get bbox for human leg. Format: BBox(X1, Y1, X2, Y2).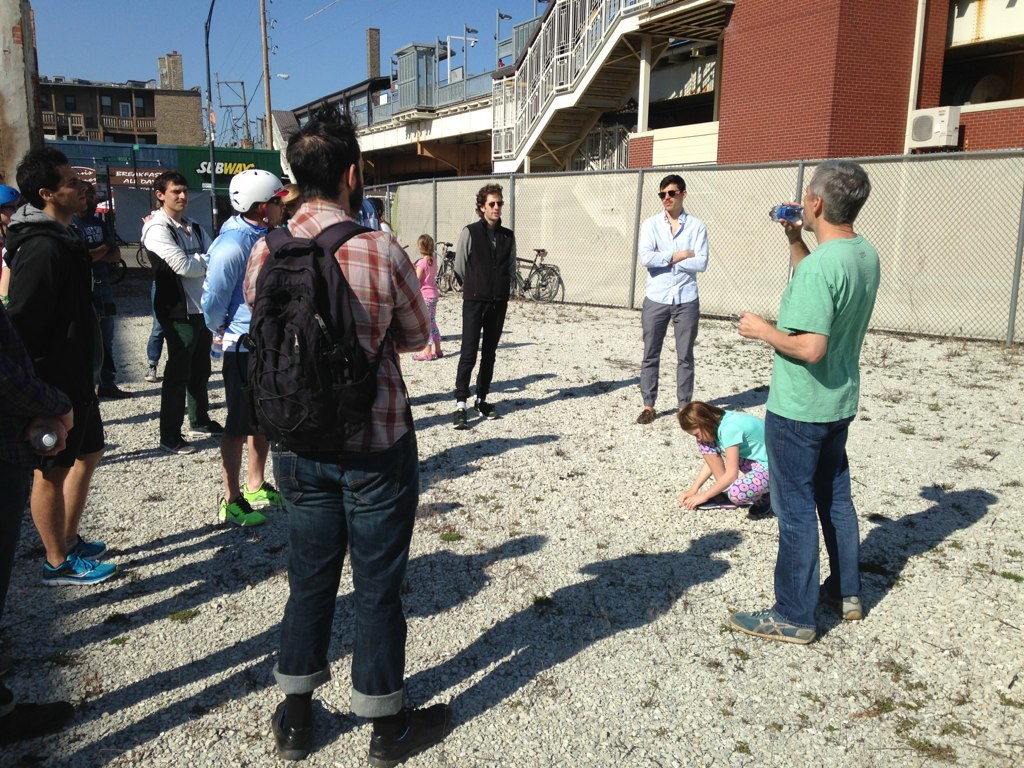
BBox(26, 435, 107, 582).
